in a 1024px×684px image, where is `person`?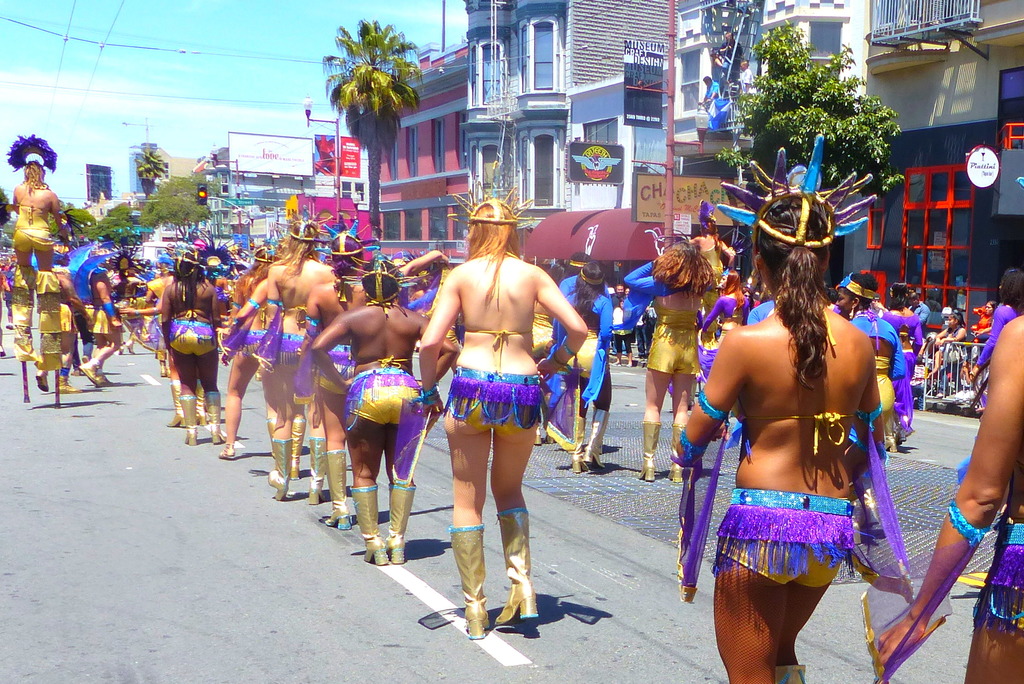
locate(664, 137, 885, 683).
